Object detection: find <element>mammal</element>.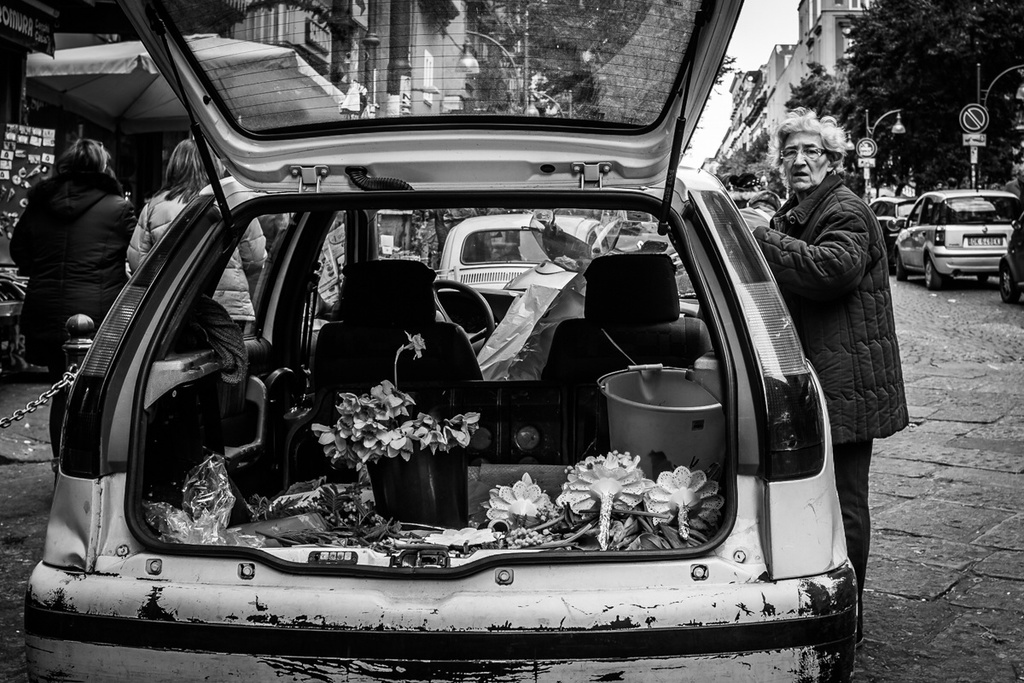
region(16, 113, 134, 367).
